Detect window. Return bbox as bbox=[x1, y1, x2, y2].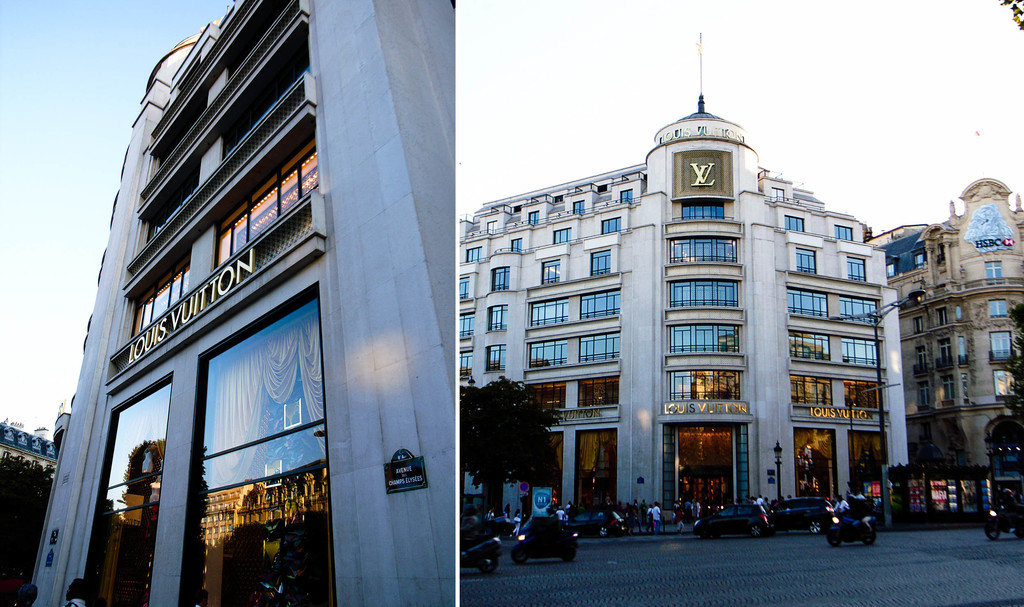
bbox=[988, 302, 1009, 319].
